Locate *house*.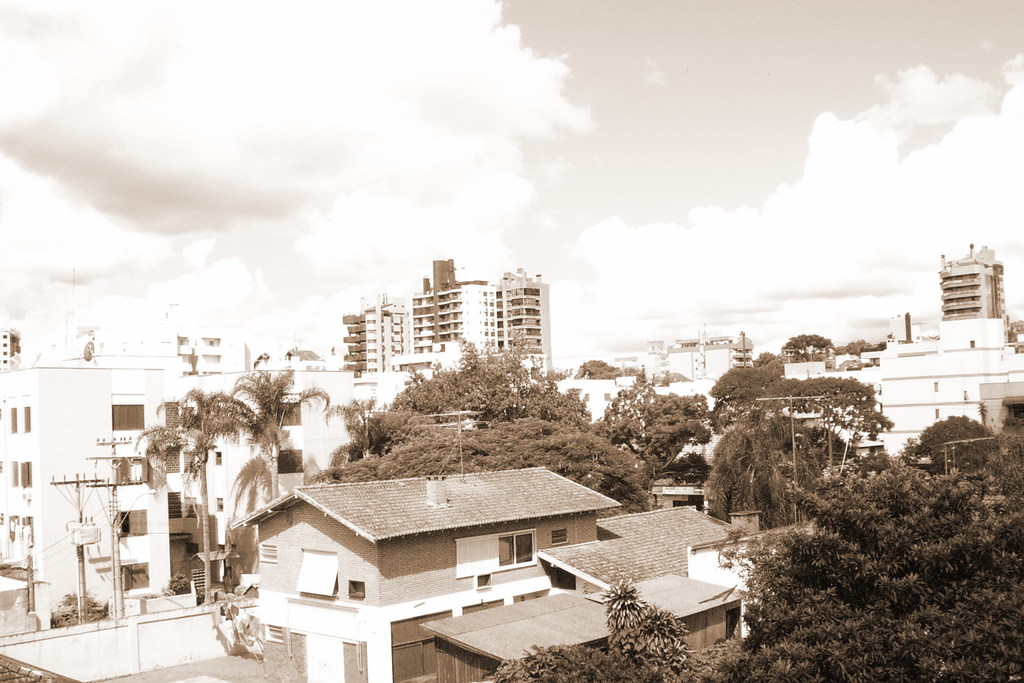
Bounding box: rect(241, 453, 624, 649).
